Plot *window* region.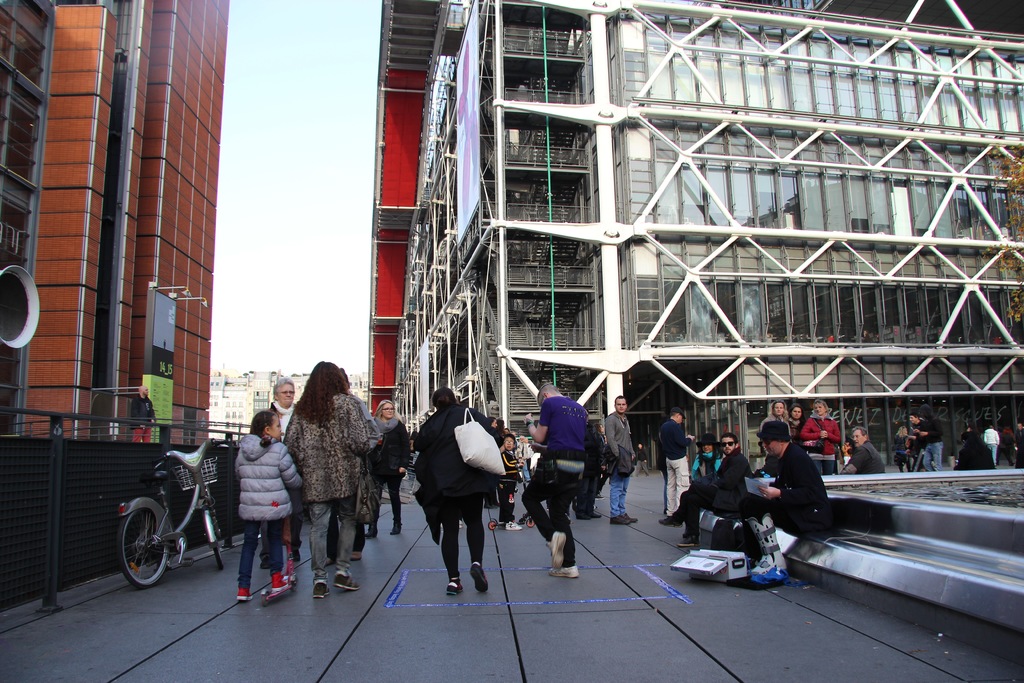
Plotted at [x1=0, y1=72, x2=45, y2=185].
